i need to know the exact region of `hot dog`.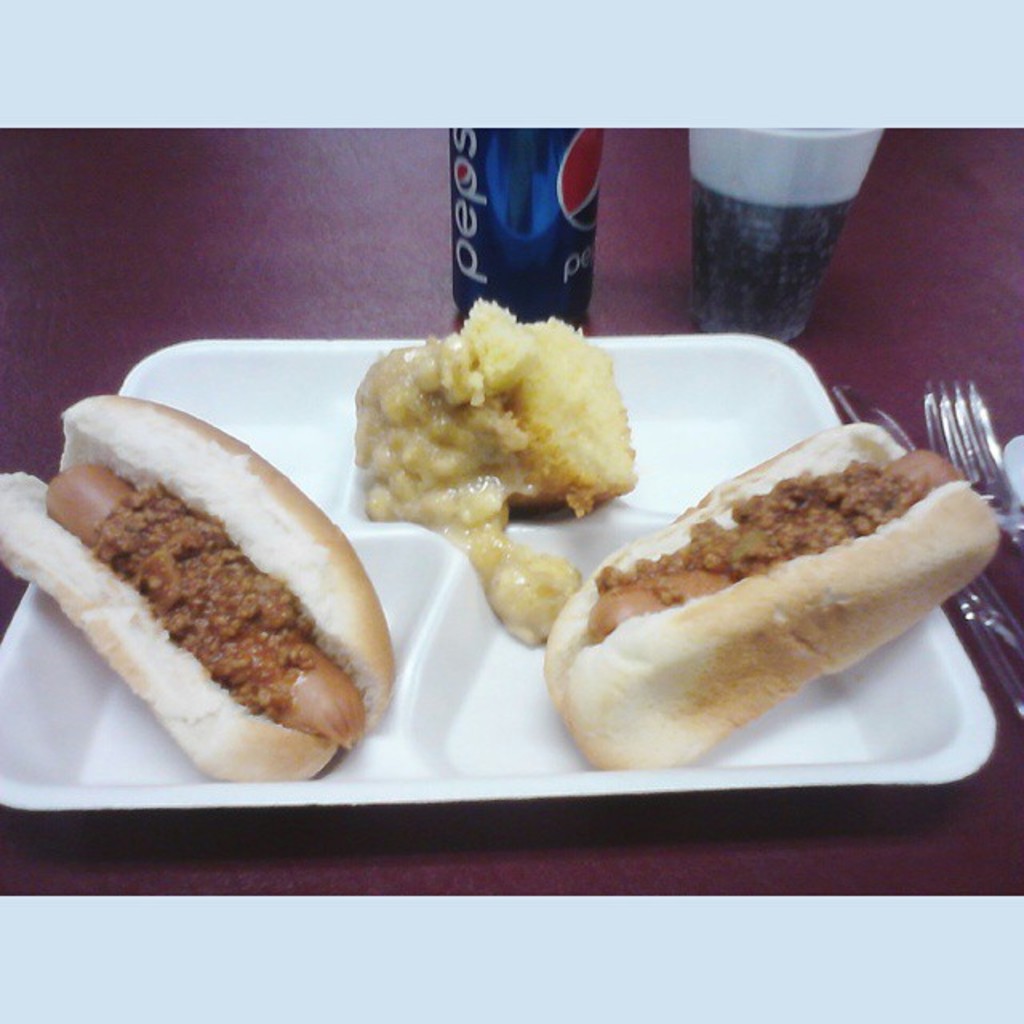
Region: bbox=(544, 421, 1006, 773).
